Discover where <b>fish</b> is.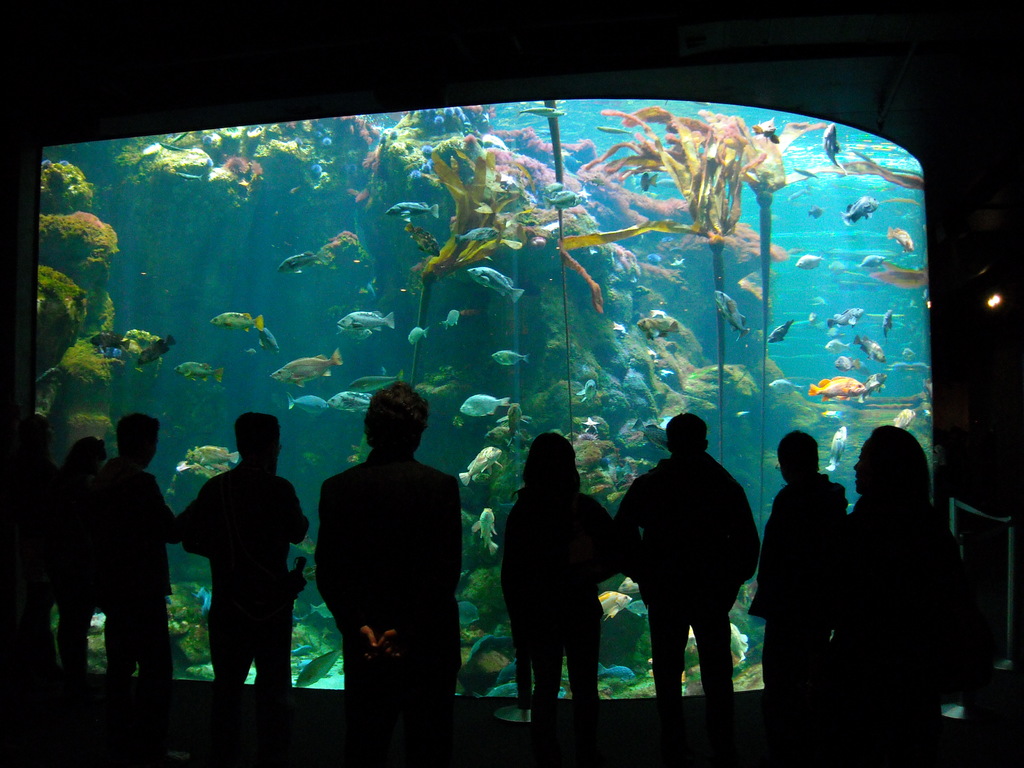
Discovered at {"x1": 410, "y1": 328, "x2": 429, "y2": 342}.
